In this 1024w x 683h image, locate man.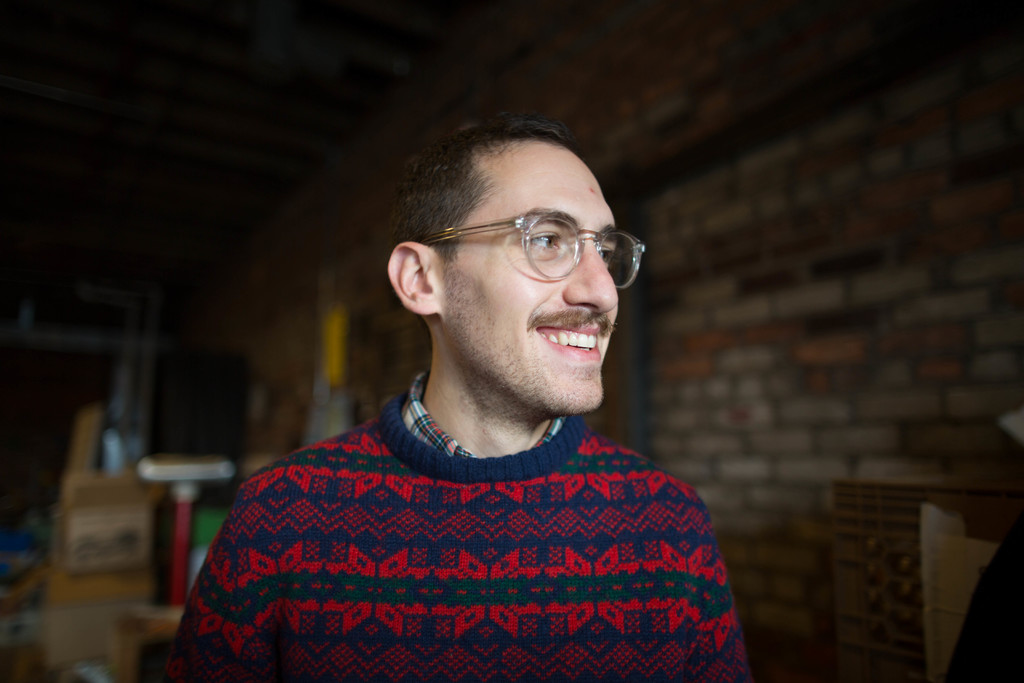
Bounding box: (138,92,767,661).
